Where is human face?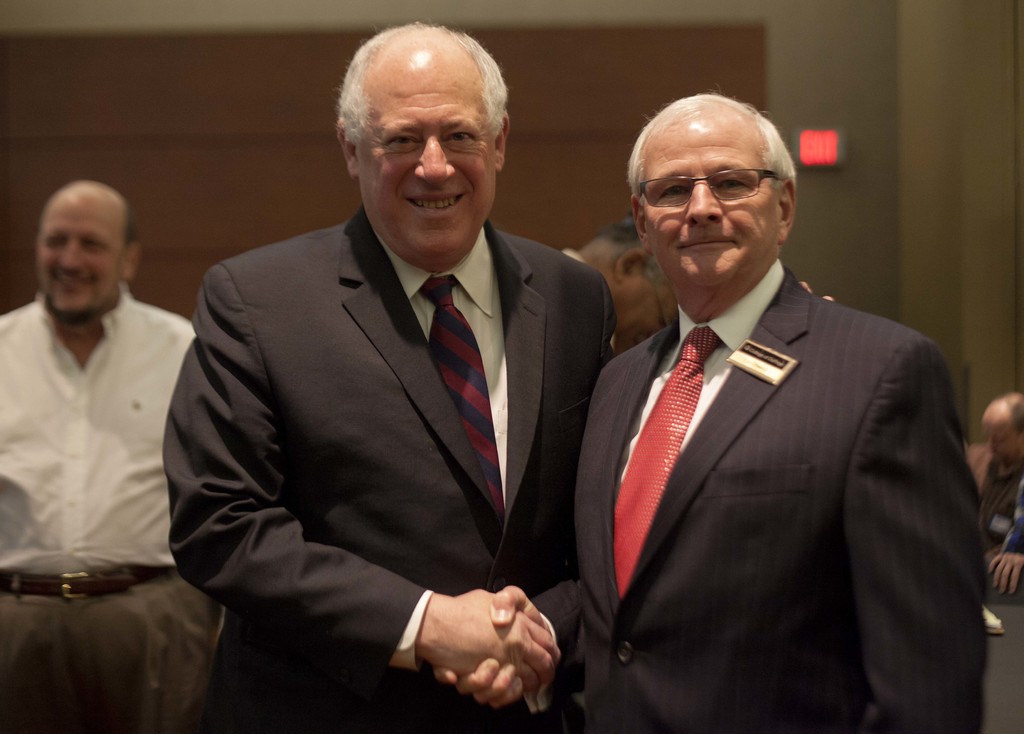
select_region(984, 403, 1023, 459).
